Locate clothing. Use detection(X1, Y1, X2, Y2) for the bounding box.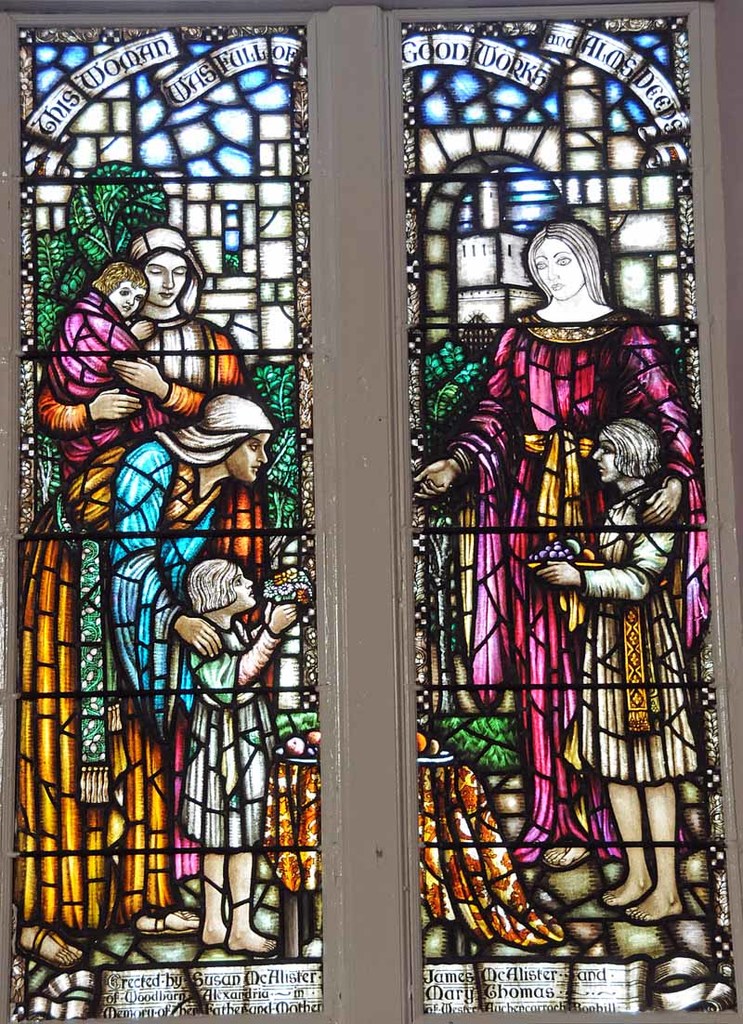
detection(10, 438, 236, 939).
